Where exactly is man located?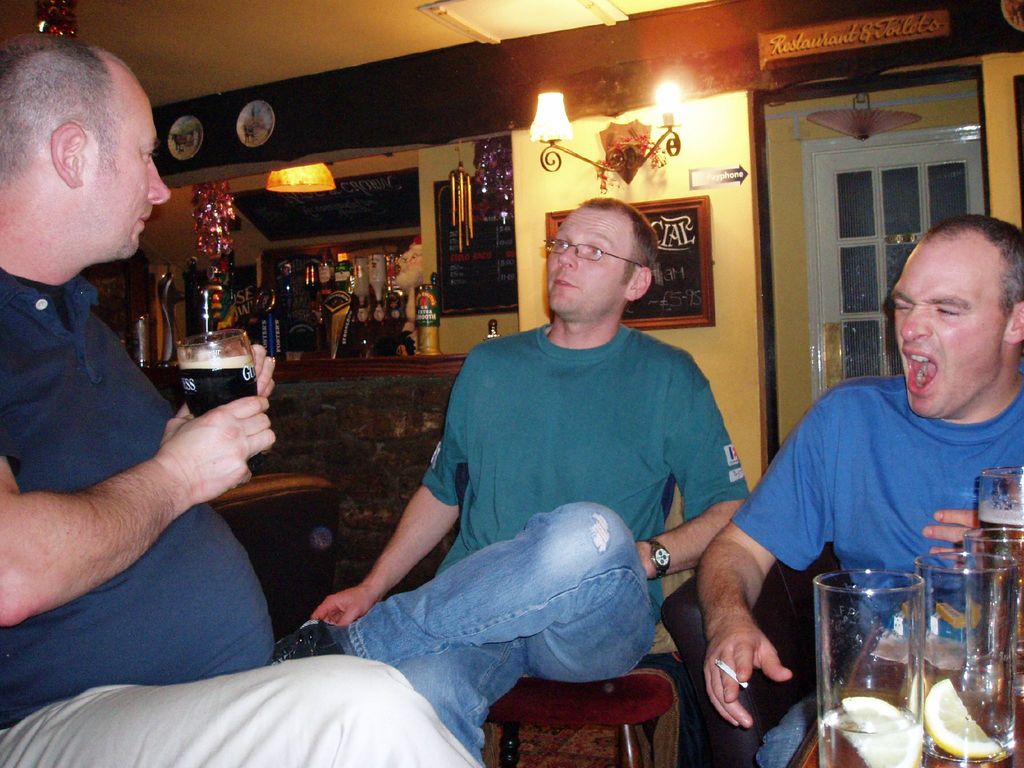
Its bounding box is [0,31,488,767].
